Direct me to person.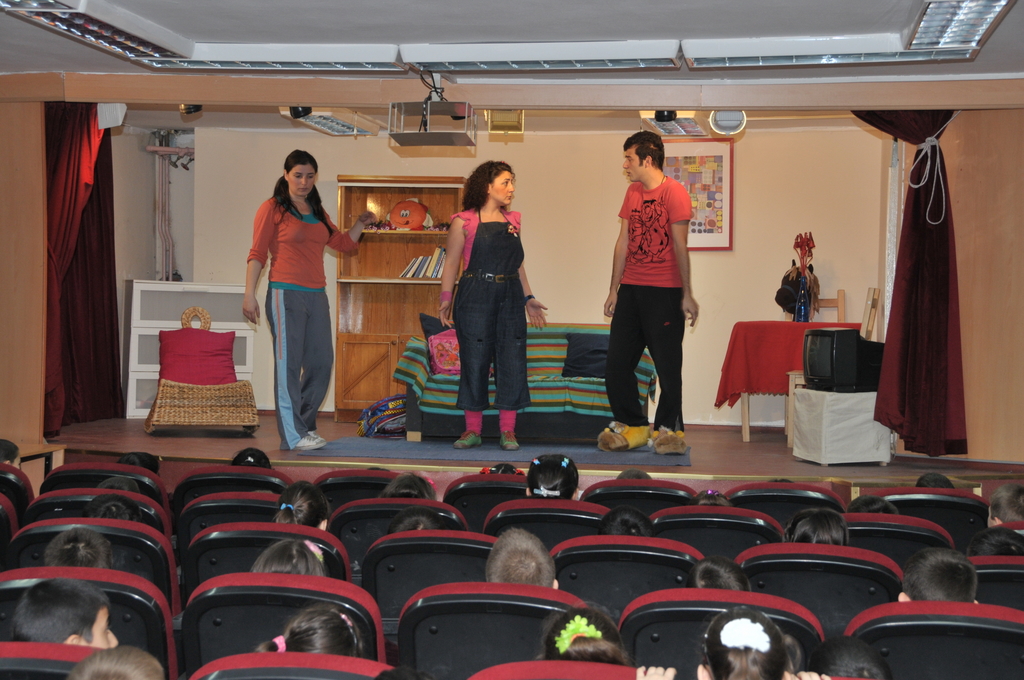
Direction: [240,154,376,453].
